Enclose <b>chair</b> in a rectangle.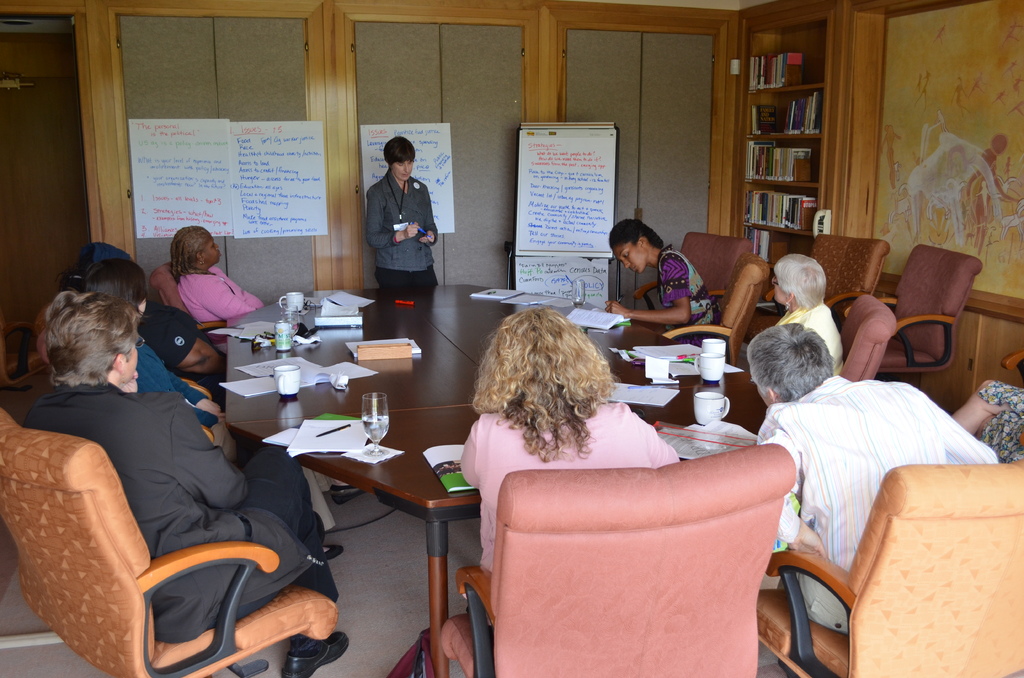
(439, 444, 797, 677).
